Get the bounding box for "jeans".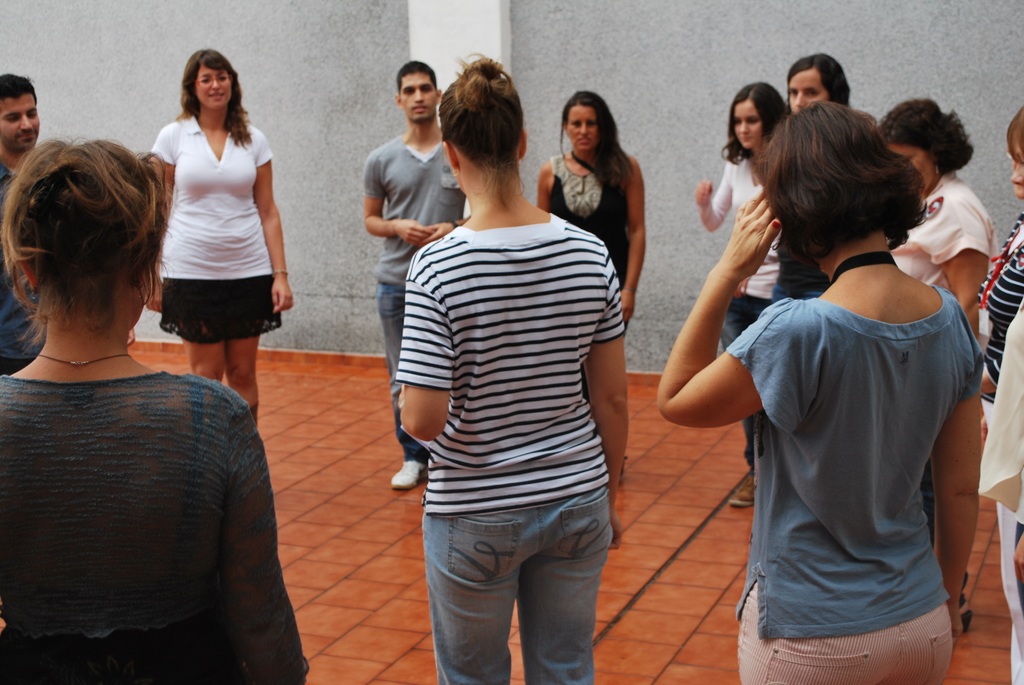
x1=380 y1=282 x2=424 y2=464.
